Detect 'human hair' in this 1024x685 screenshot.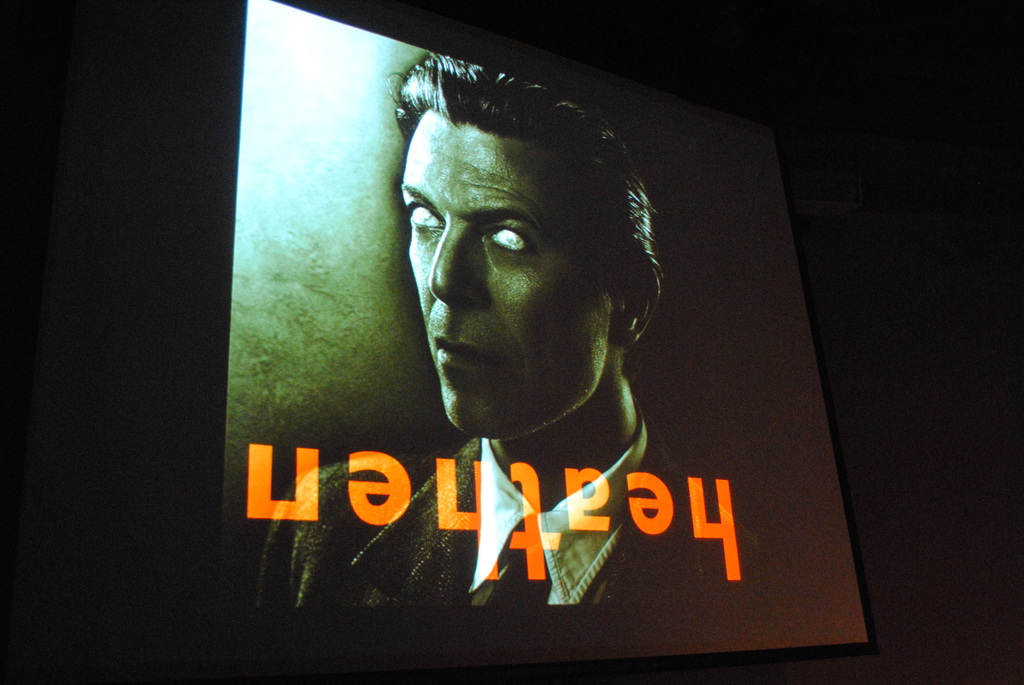
Detection: [386, 50, 663, 270].
